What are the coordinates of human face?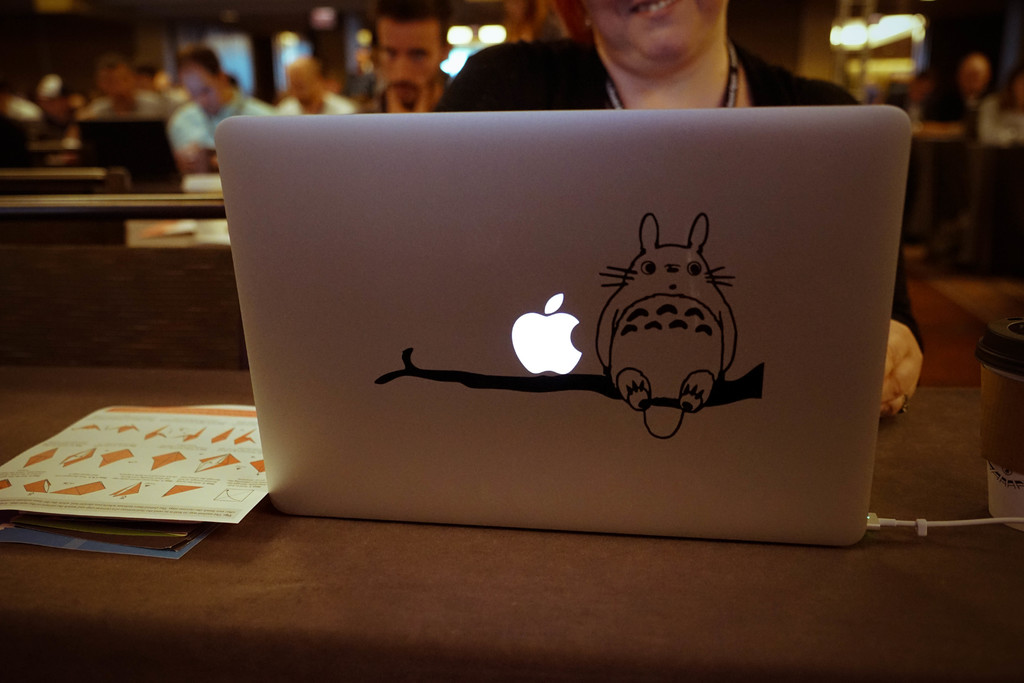
BBox(584, 0, 731, 73).
